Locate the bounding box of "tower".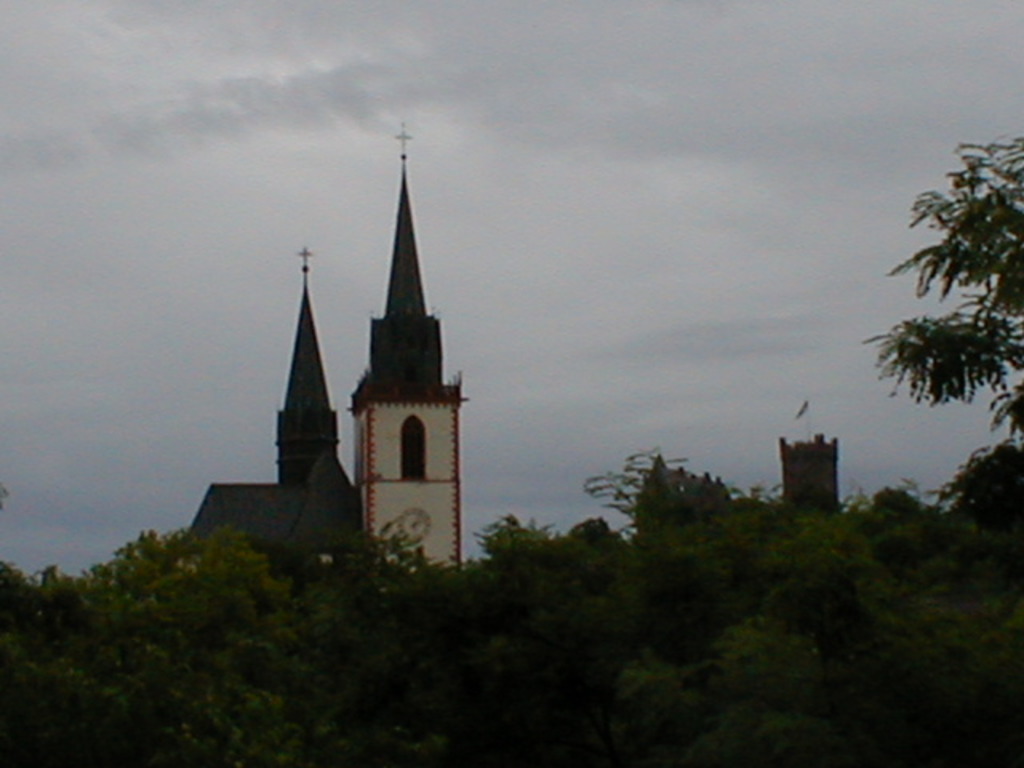
Bounding box: pyautogui.locateOnScreen(349, 123, 467, 573).
